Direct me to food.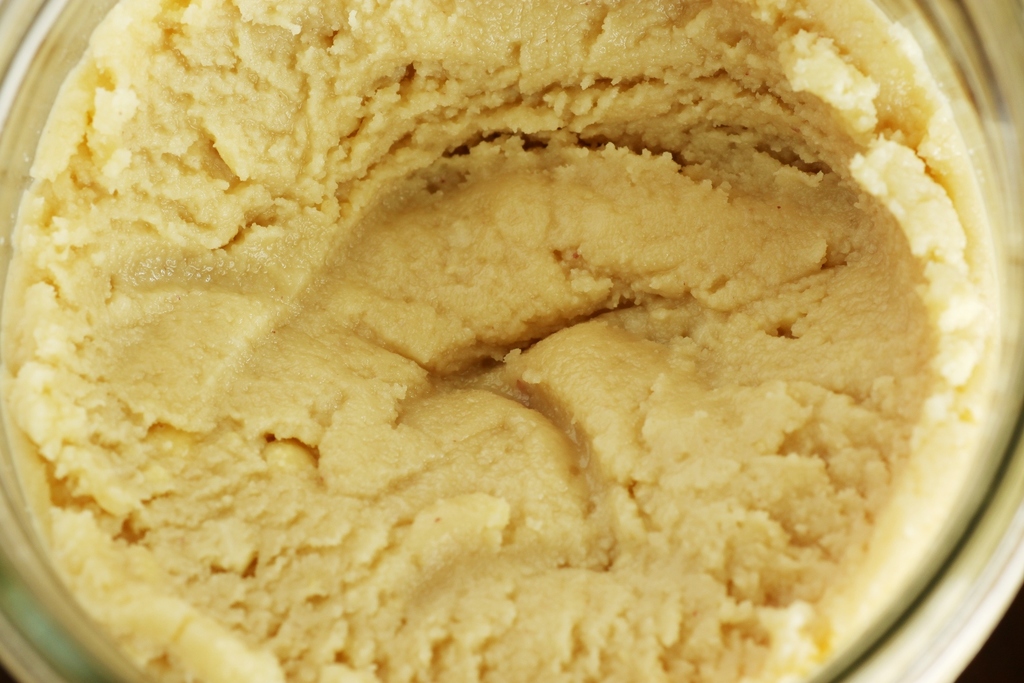
Direction: locate(0, 1, 1023, 682).
